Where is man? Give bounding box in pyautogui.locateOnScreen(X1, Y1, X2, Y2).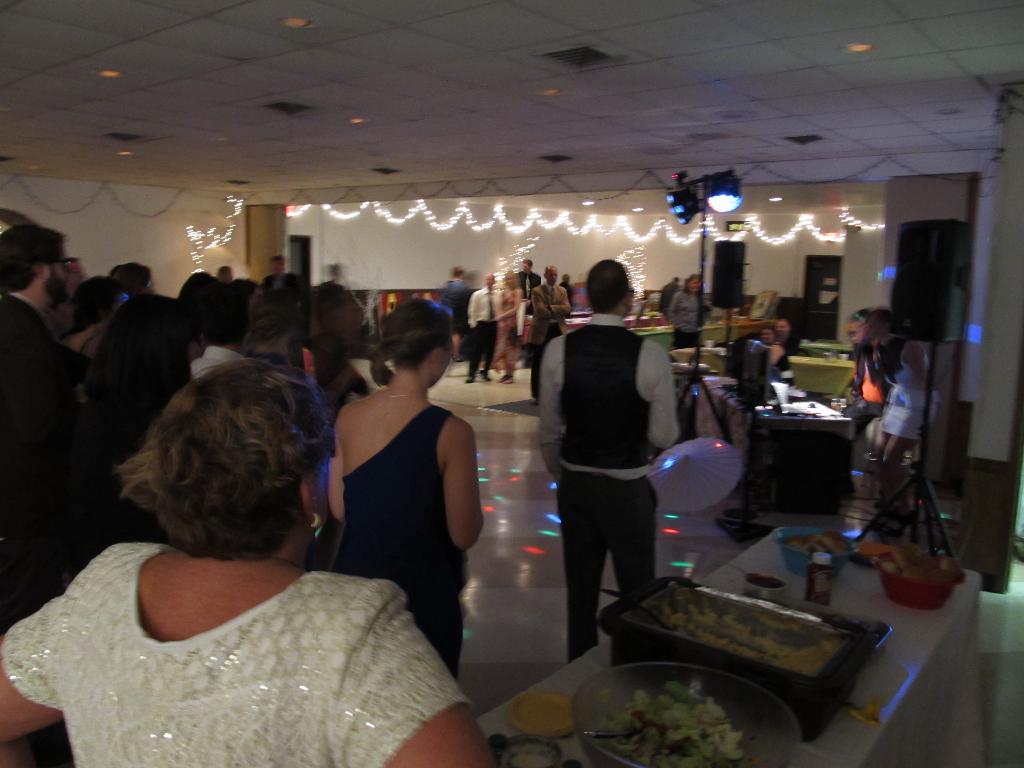
pyautogui.locateOnScreen(660, 276, 684, 316).
